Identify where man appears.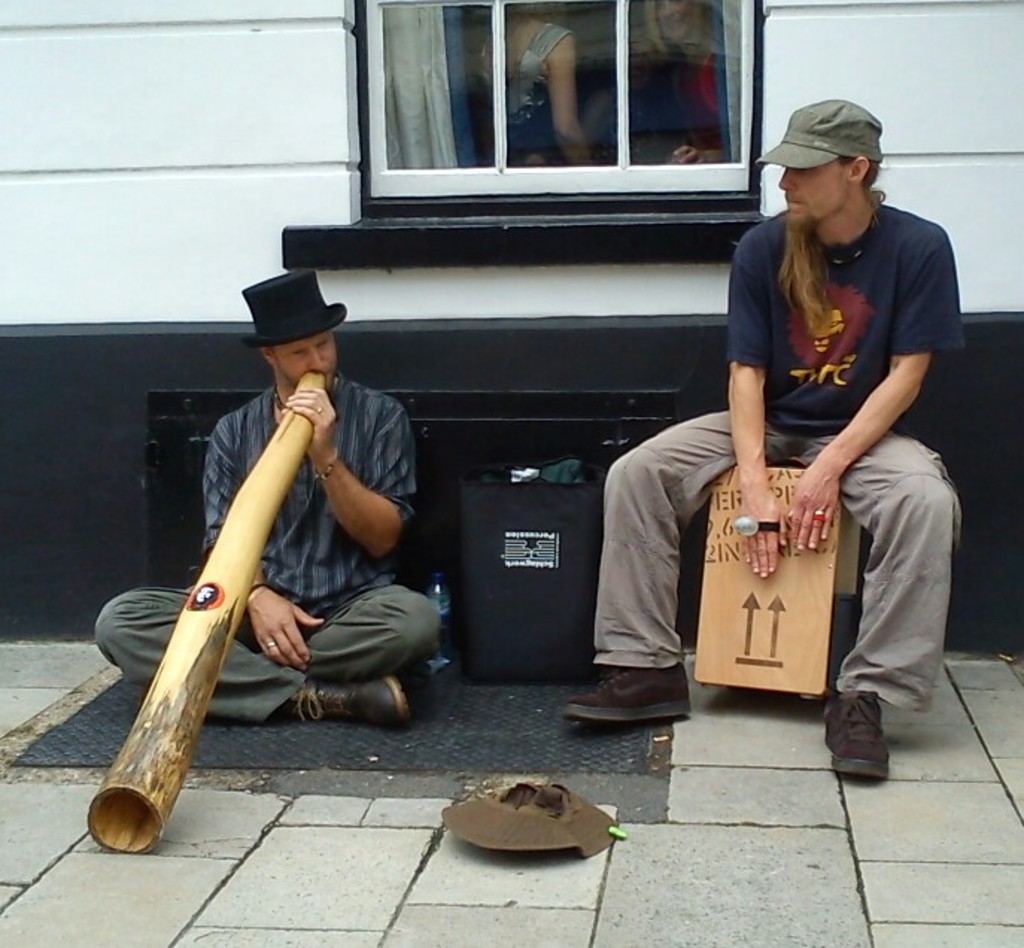
Appears at [139, 255, 449, 818].
